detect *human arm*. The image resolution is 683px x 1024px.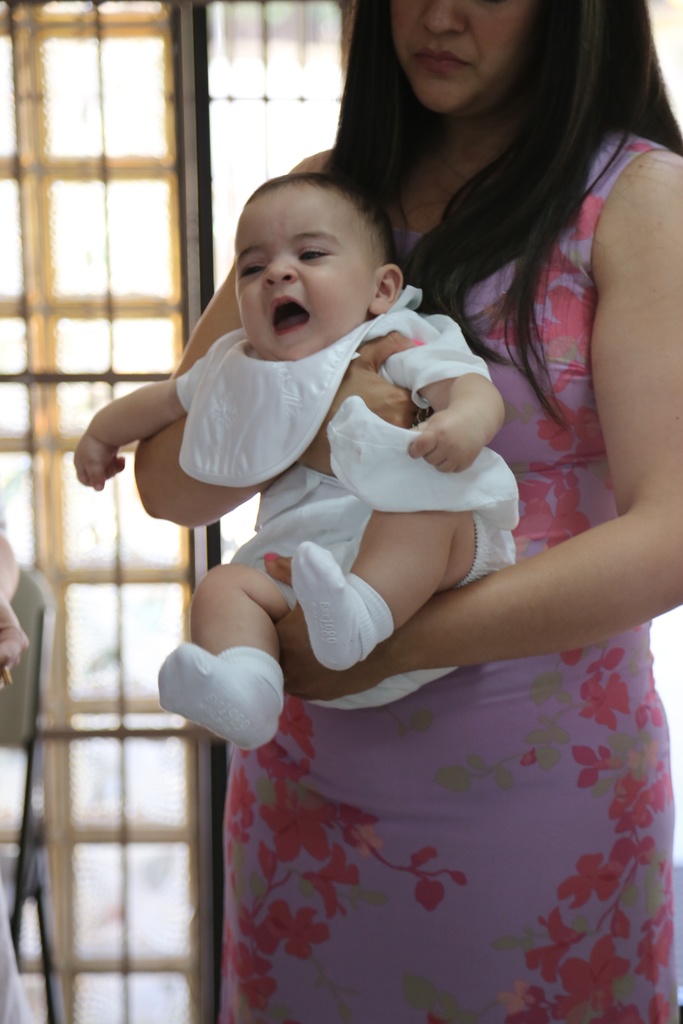
rect(70, 325, 226, 492).
